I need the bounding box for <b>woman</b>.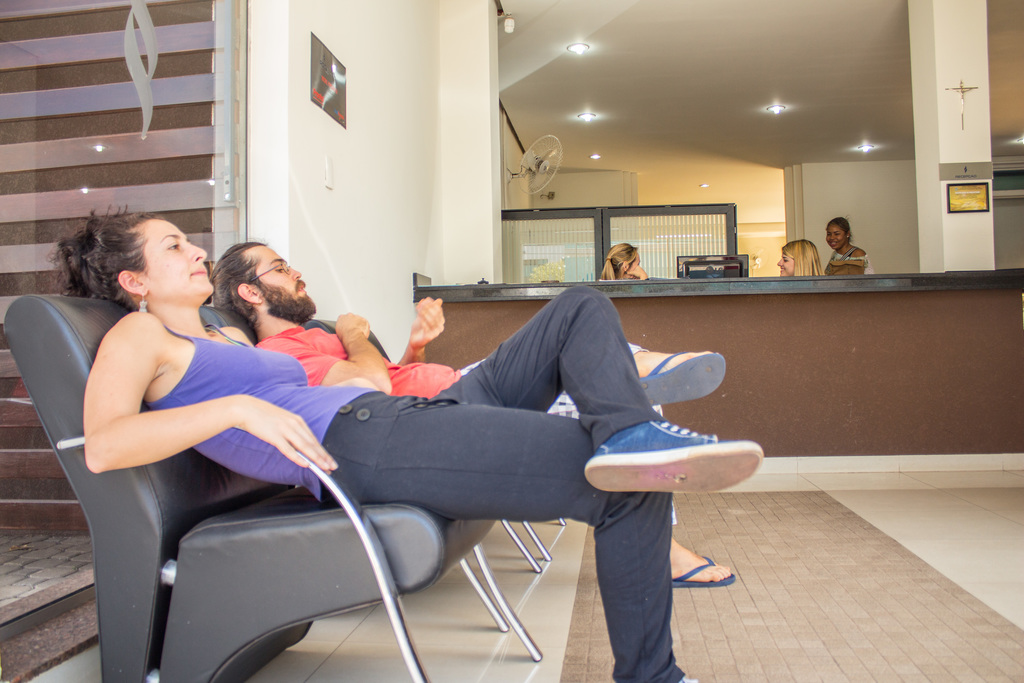
Here it is: x1=770 y1=238 x2=822 y2=276.
